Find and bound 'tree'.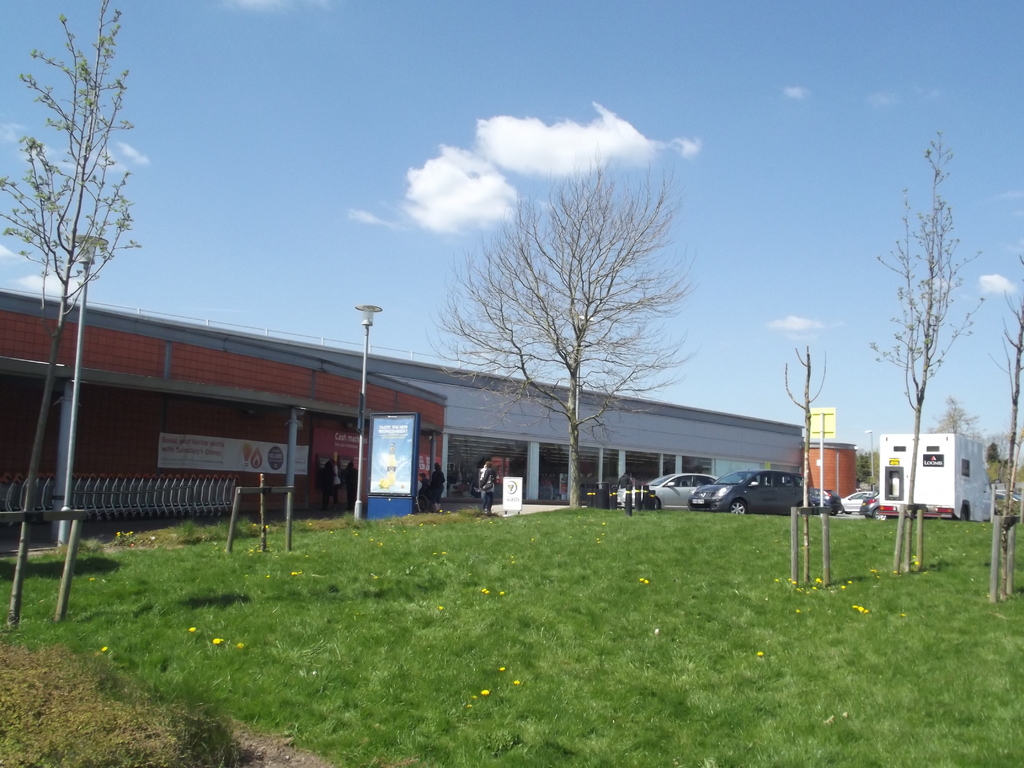
Bound: x1=933 y1=392 x2=982 y2=441.
